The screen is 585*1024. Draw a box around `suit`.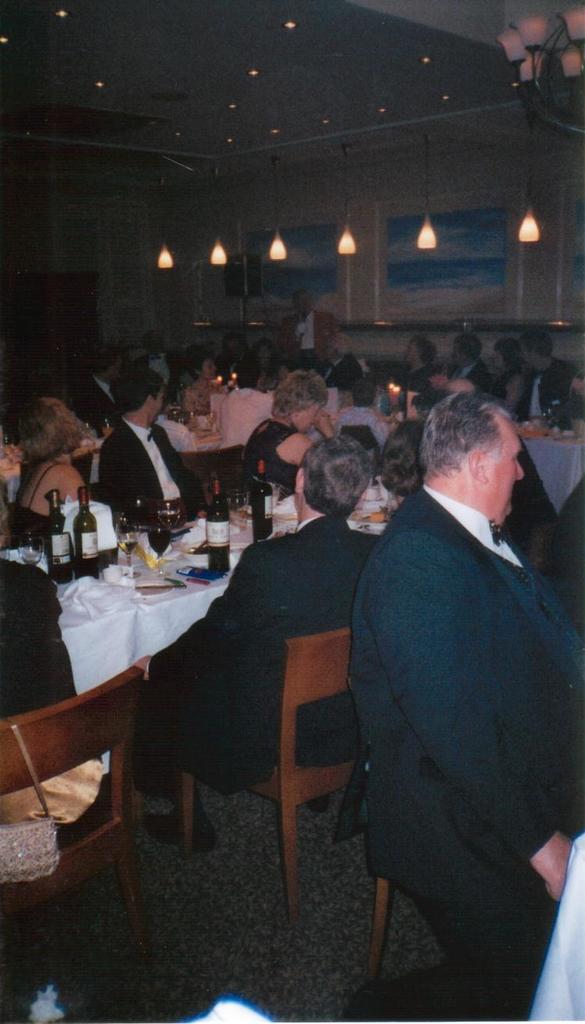
x1=134 y1=353 x2=181 y2=399.
